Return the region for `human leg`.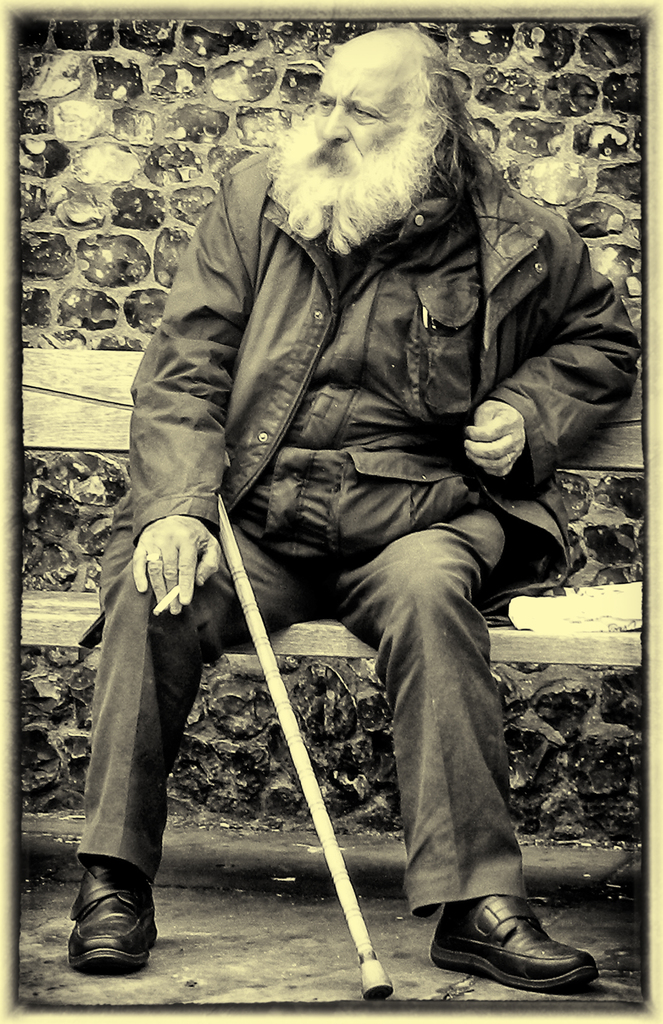
x1=56 y1=509 x2=324 y2=972.
